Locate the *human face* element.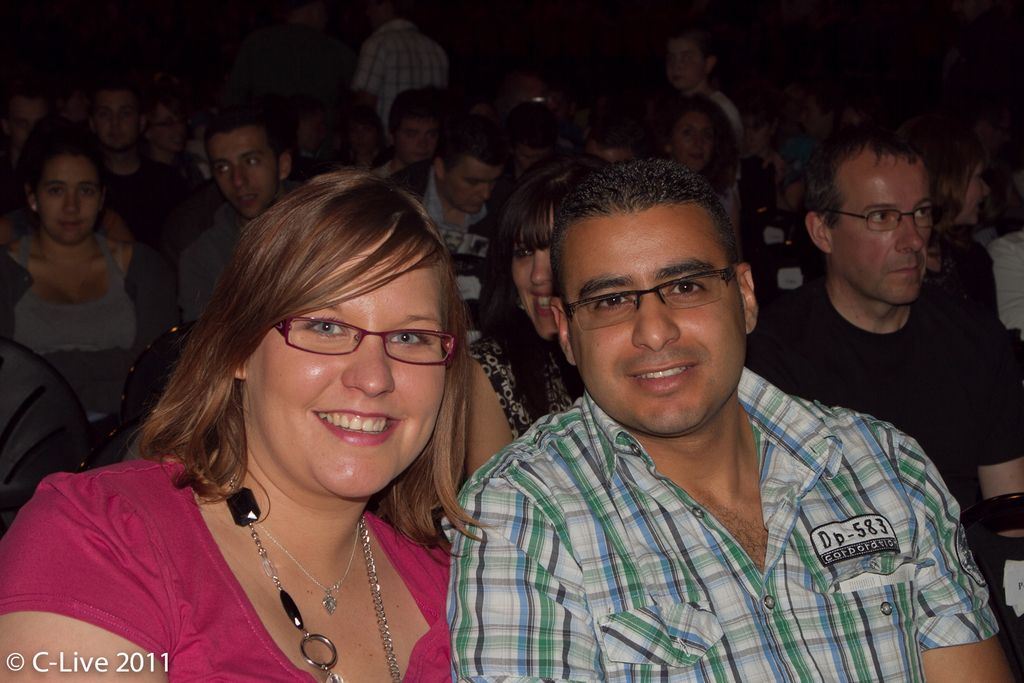
Element bbox: select_region(151, 107, 191, 156).
